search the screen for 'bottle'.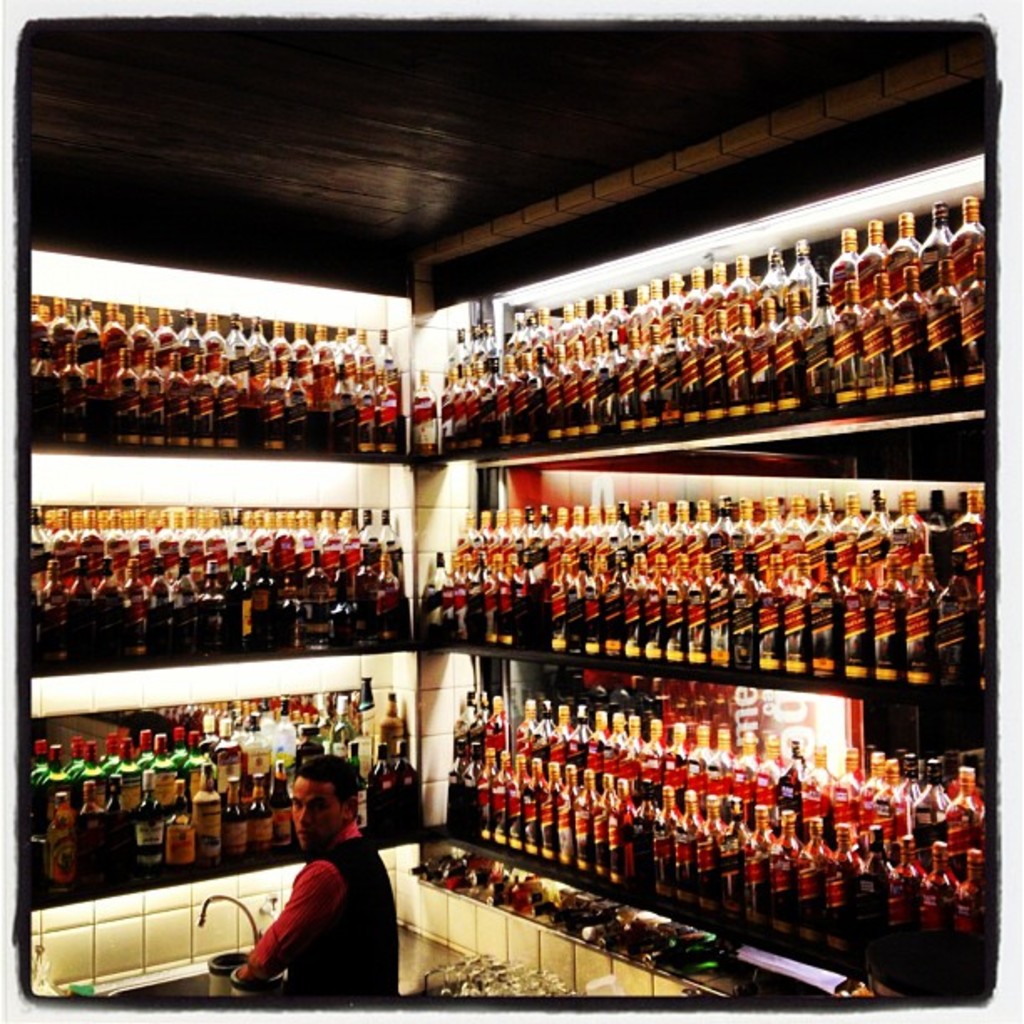
Found at bbox(395, 738, 423, 833).
